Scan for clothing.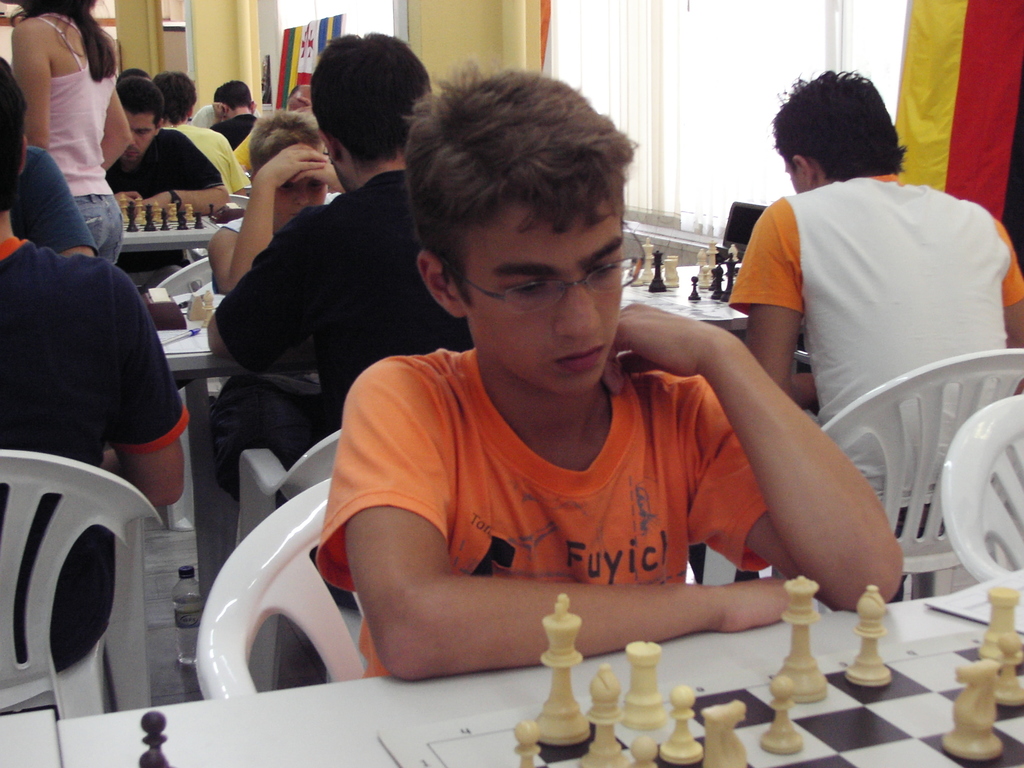
Scan result: region(109, 125, 230, 228).
